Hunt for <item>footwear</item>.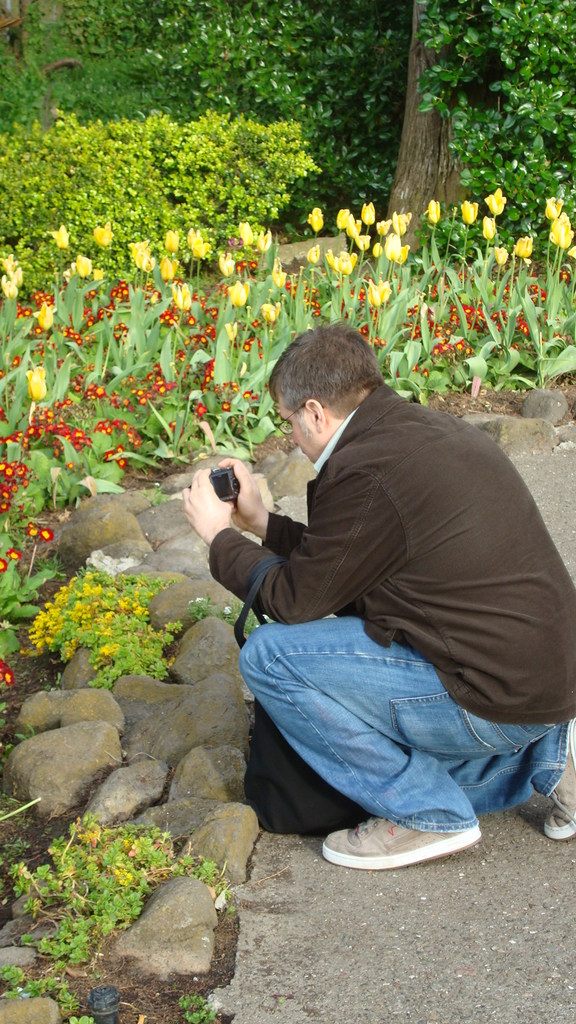
Hunted down at x1=313 y1=808 x2=488 y2=868.
